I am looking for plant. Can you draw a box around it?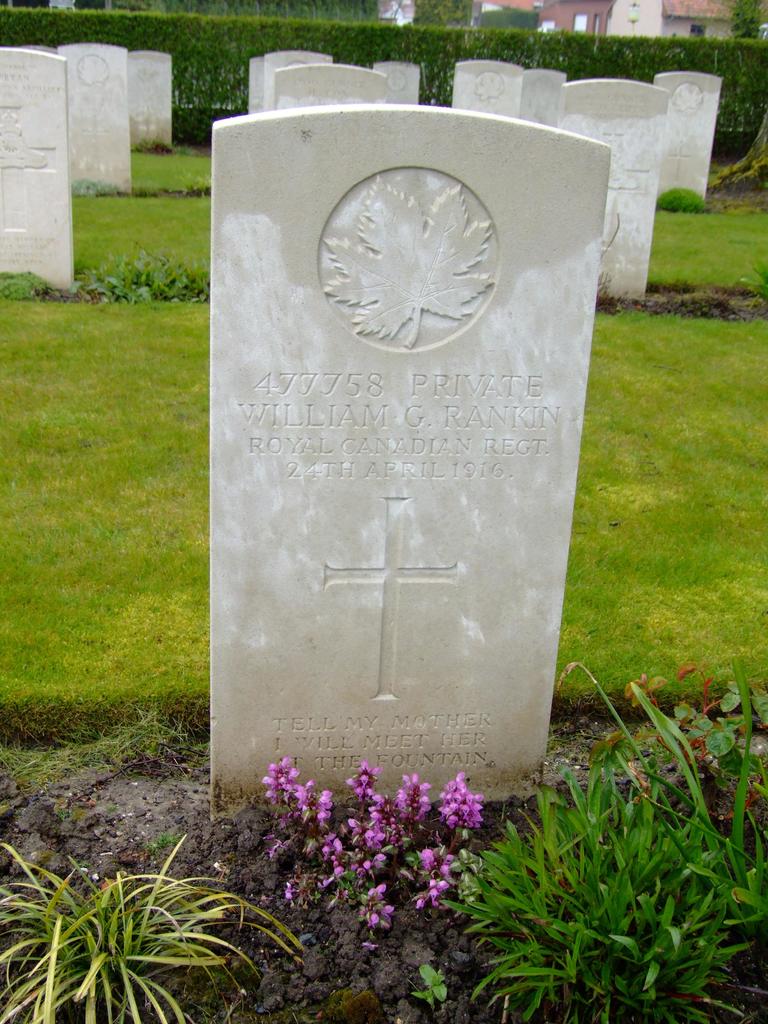
Sure, the bounding box is left=261, top=758, right=490, bottom=957.
